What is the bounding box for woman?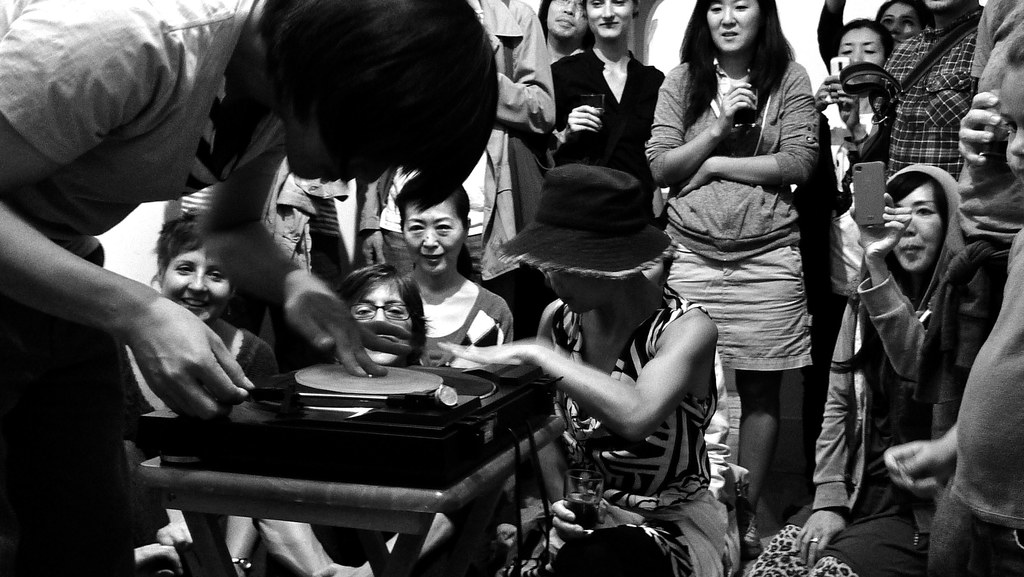
bbox=[812, 0, 935, 72].
